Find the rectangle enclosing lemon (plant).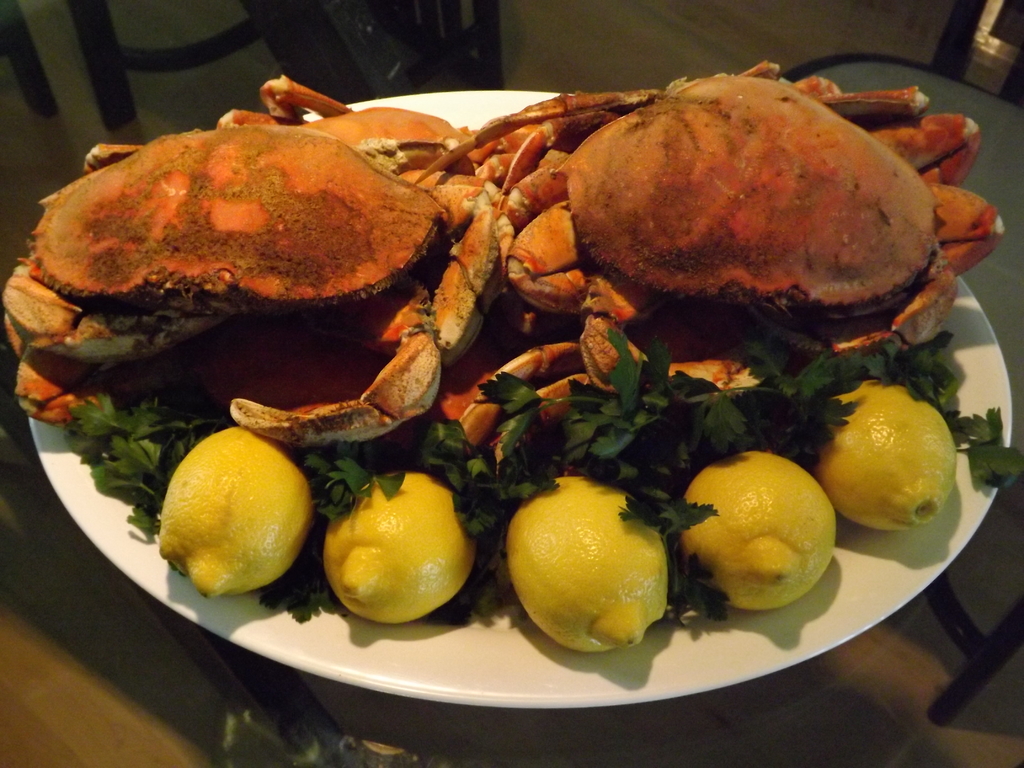
bbox(325, 470, 483, 625).
